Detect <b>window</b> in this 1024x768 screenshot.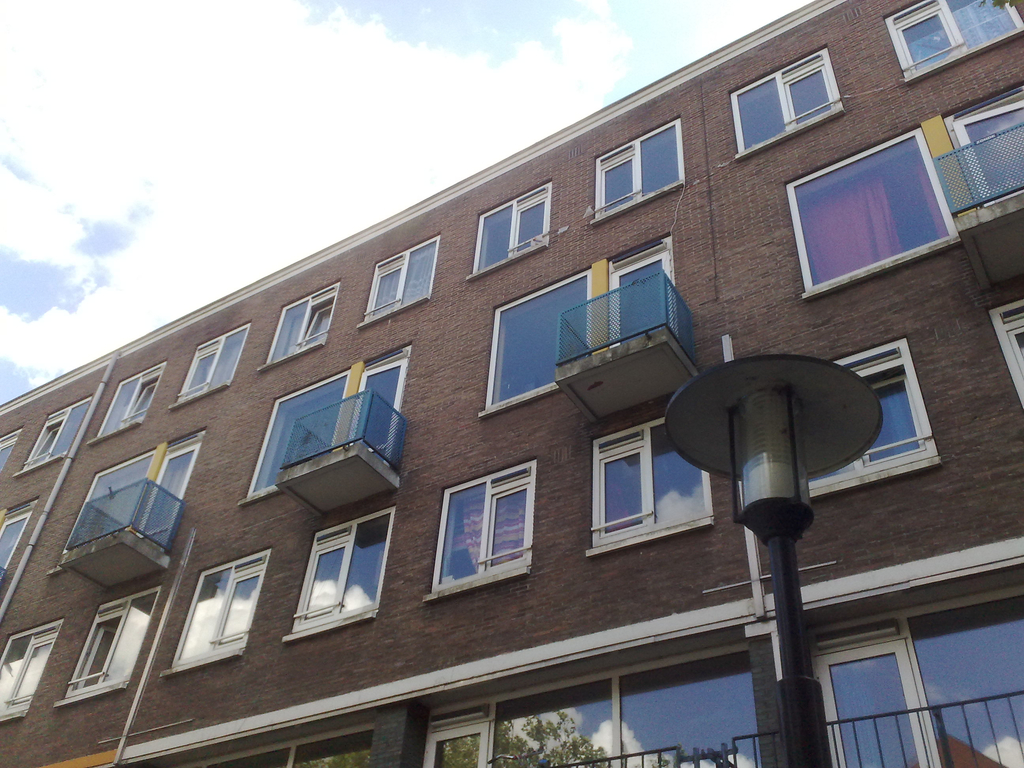
Detection: 235, 341, 404, 504.
